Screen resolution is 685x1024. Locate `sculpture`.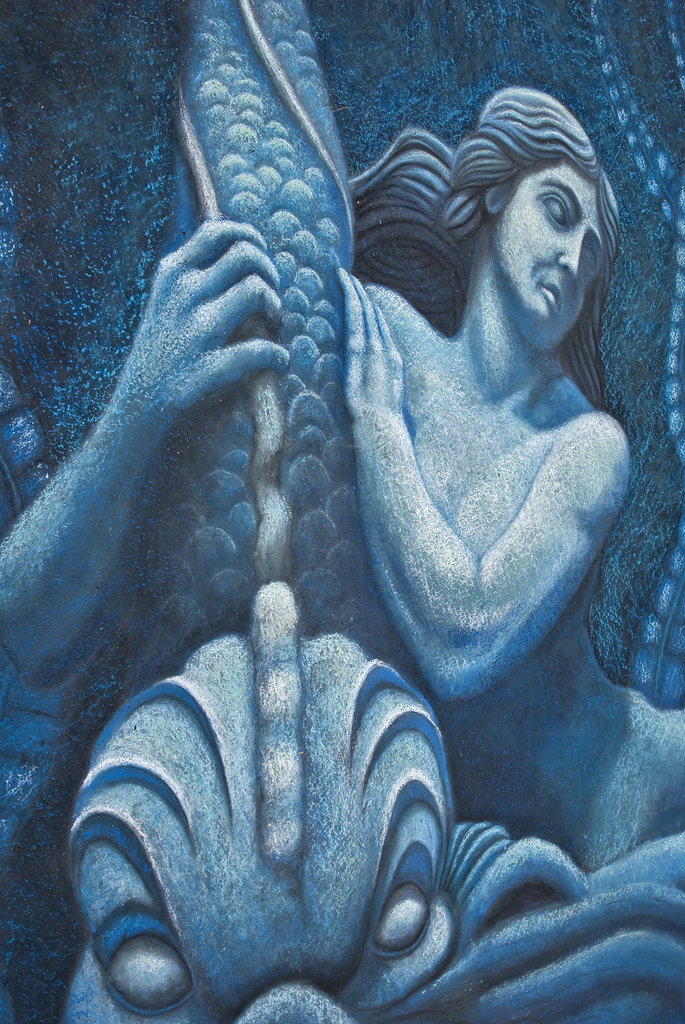
BBox(100, 96, 648, 1010).
